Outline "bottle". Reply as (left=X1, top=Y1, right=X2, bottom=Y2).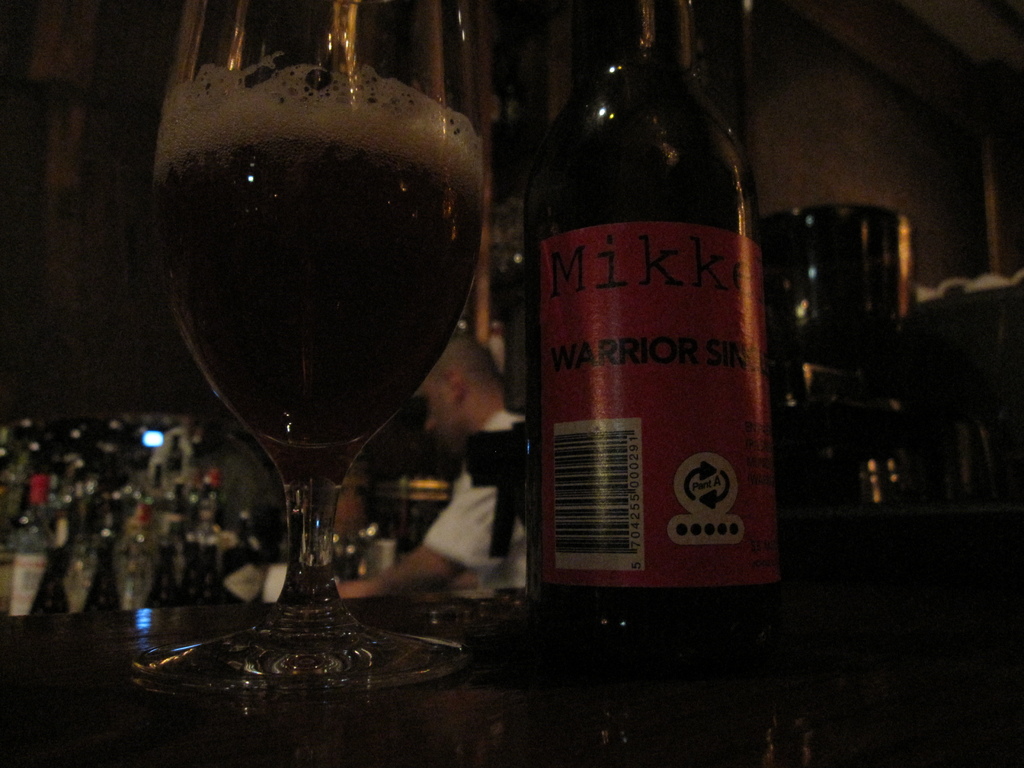
(left=509, top=35, right=771, bottom=619).
